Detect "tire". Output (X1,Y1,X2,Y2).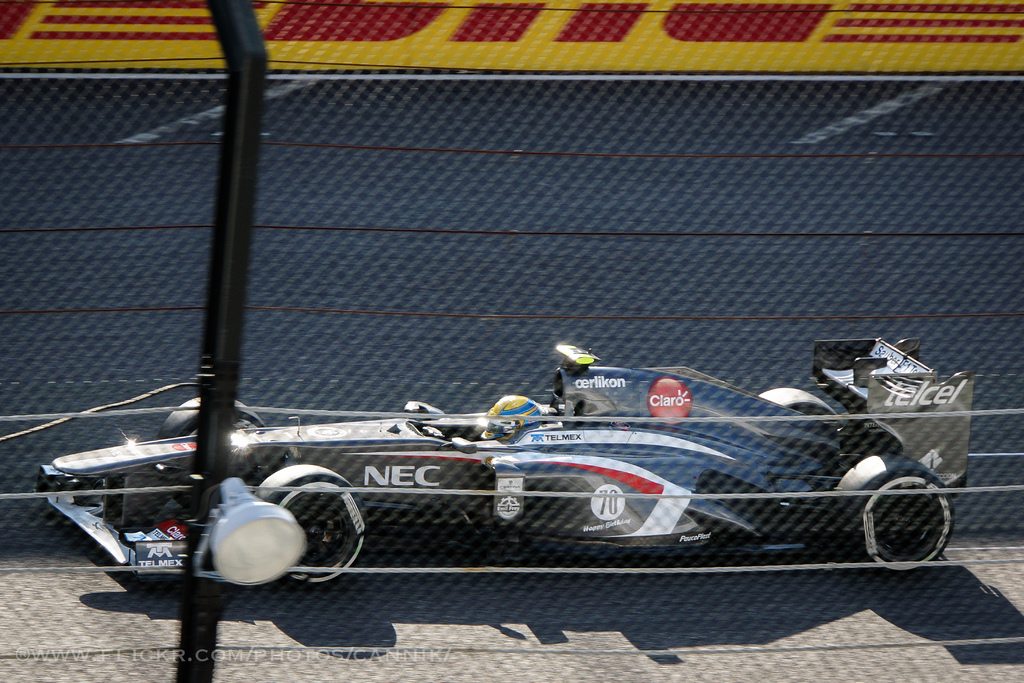
(876,462,954,576).
